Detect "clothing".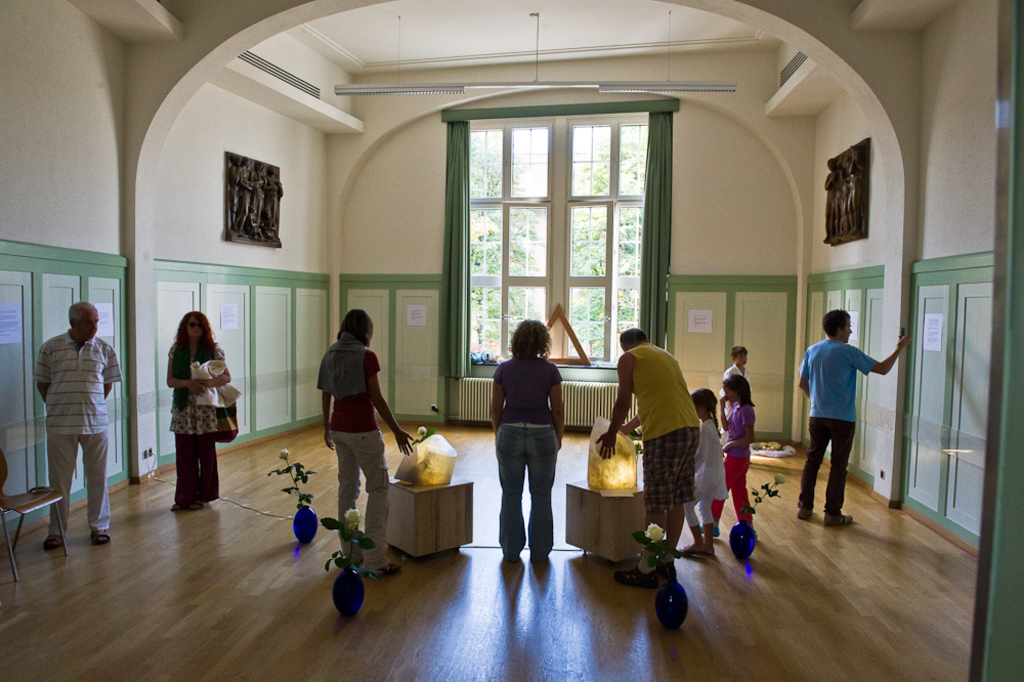
Detected at [x1=691, y1=424, x2=731, y2=519].
